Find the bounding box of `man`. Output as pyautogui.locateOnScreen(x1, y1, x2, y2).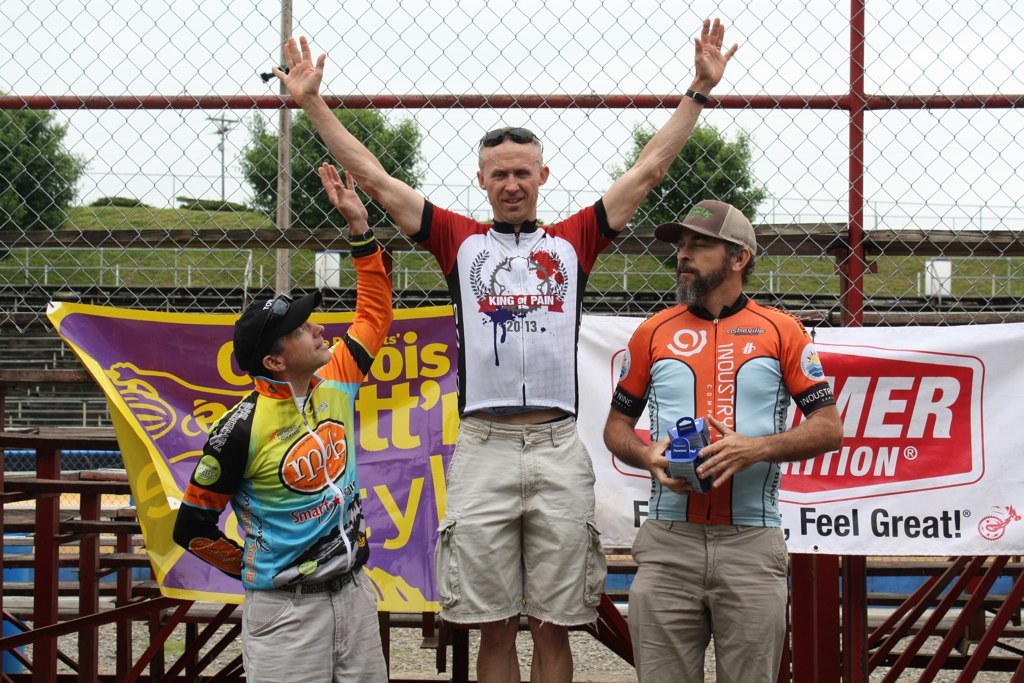
pyautogui.locateOnScreen(272, 13, 736, 682).
